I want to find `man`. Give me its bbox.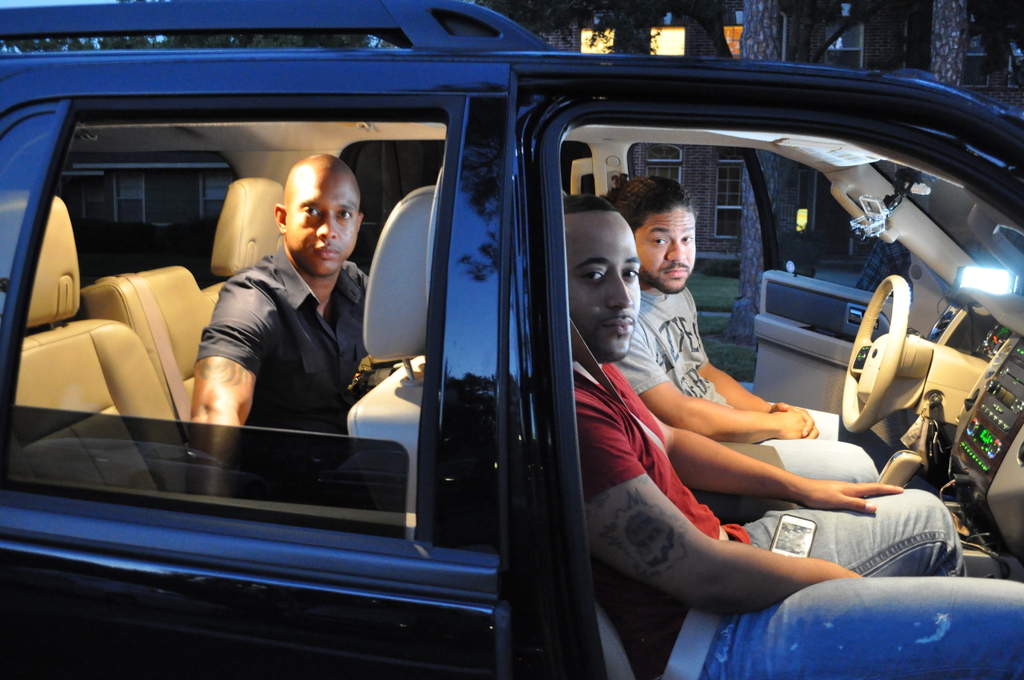
623, 178, 877, 523.
